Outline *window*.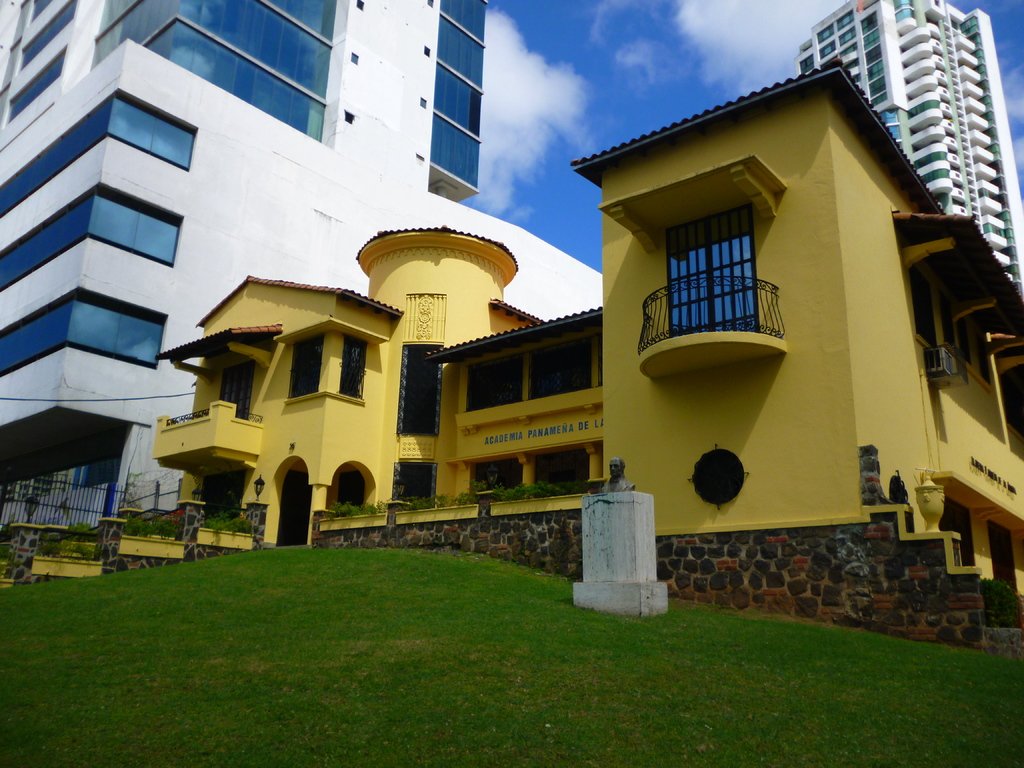
Outline: [x1=287, y1=332, x2=326, y2=397].
